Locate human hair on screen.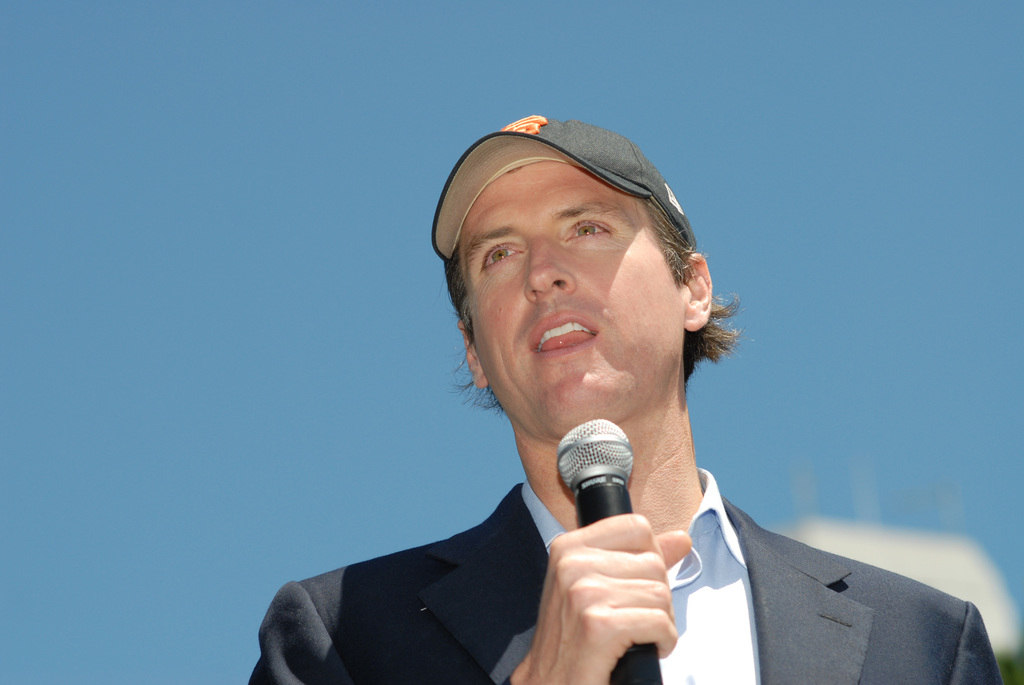
On screen at l=444, t=159, r=740, b=421.
